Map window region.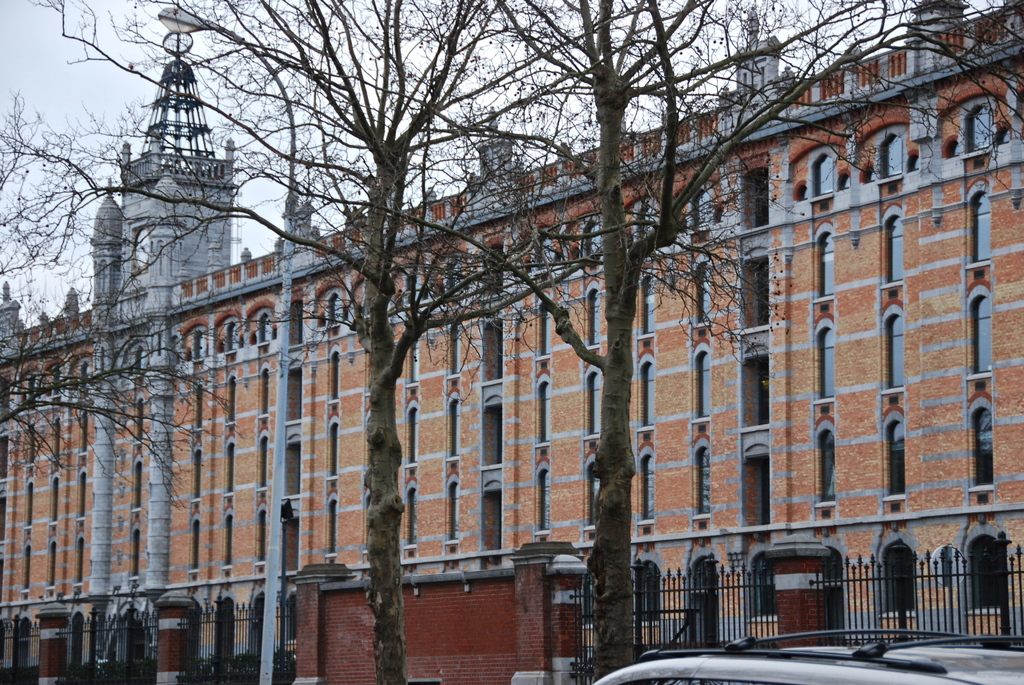
Mapped to region(698, 332, 705, 340).
